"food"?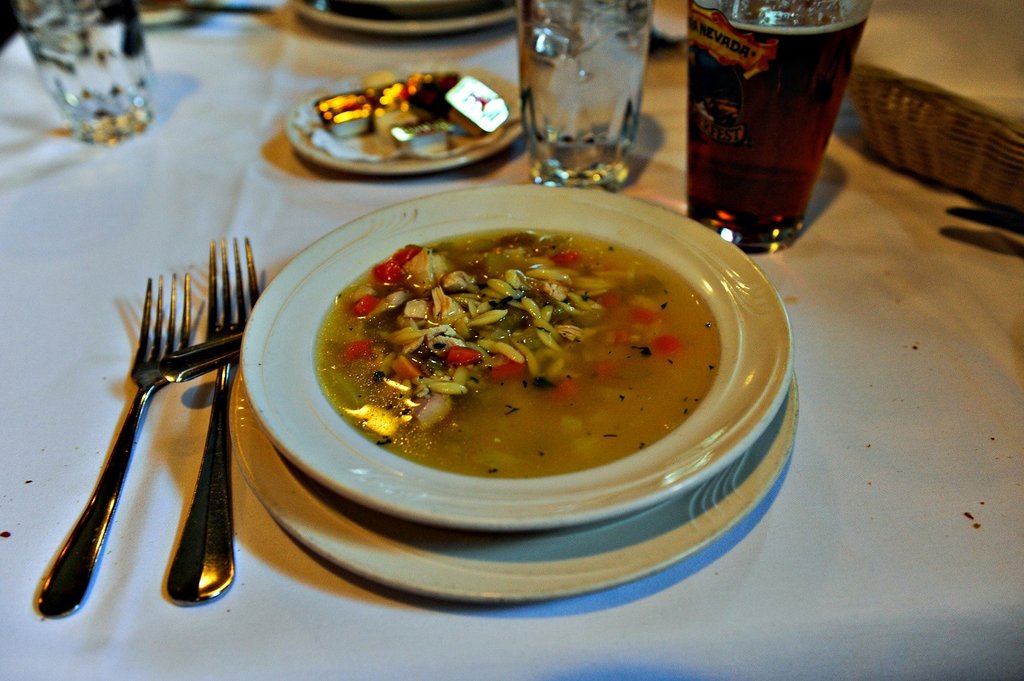
bbox=[278, 187, 784, 513]
